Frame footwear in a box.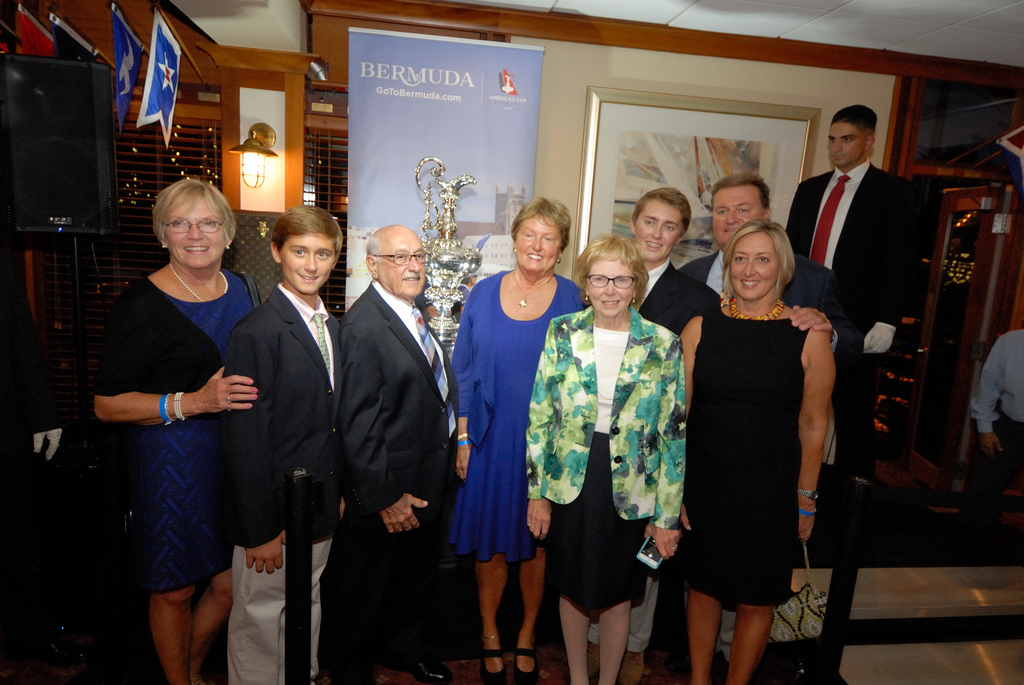
Rect(390, 652, 456, 684).
